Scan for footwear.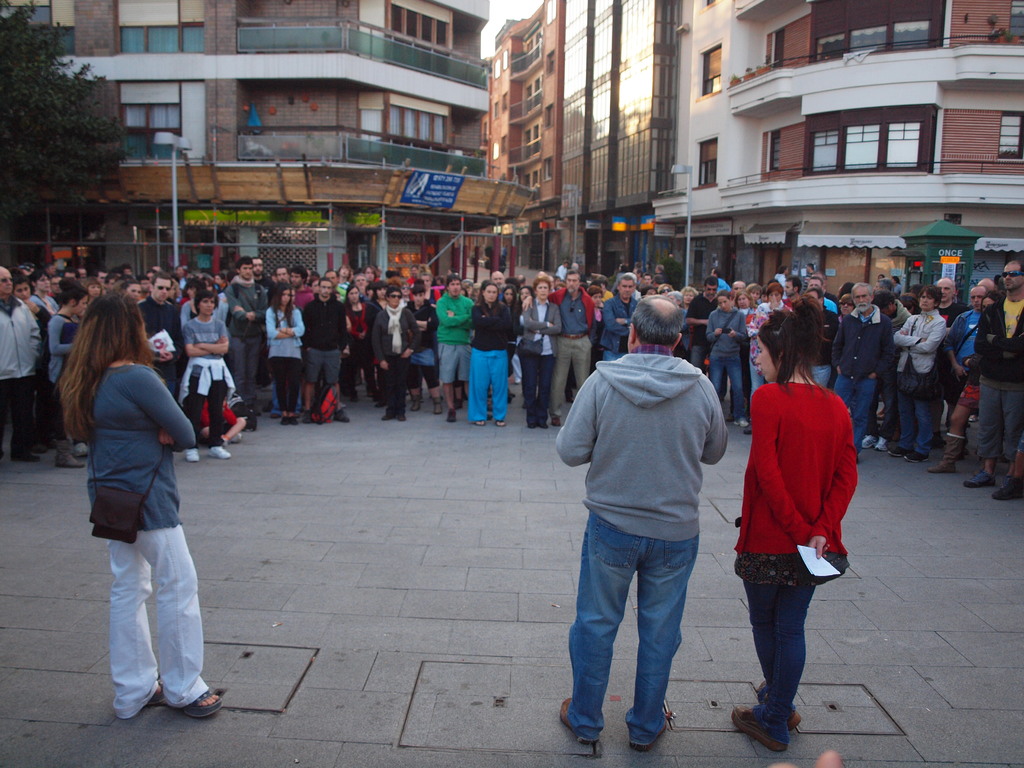
Scan result: (903, 447, 929, 465).
